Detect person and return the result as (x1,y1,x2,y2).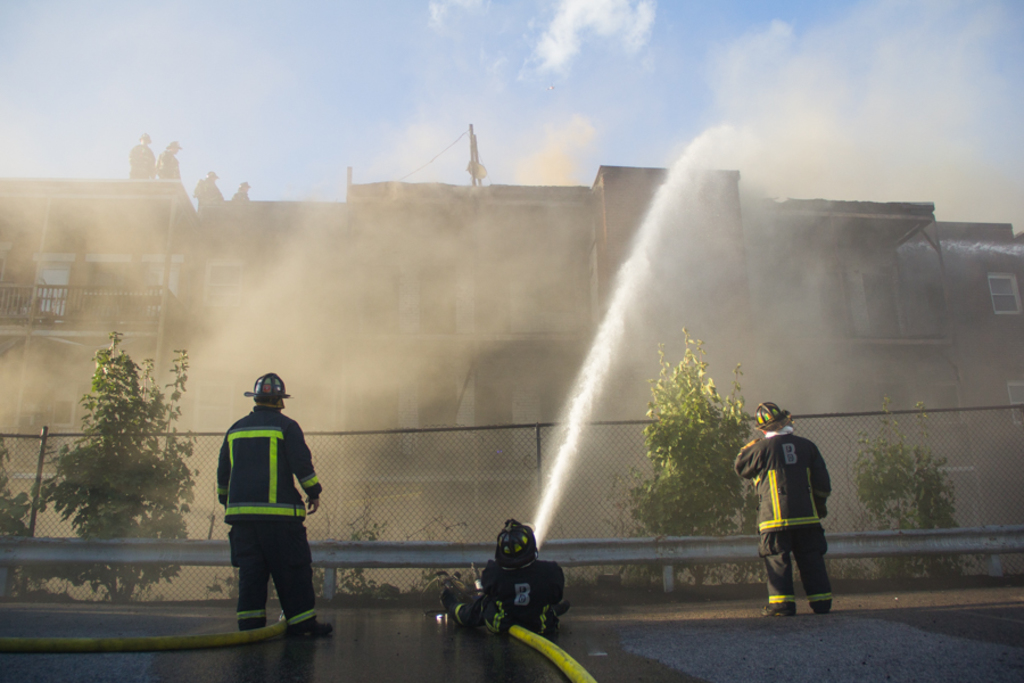
(190,165,222,221).
